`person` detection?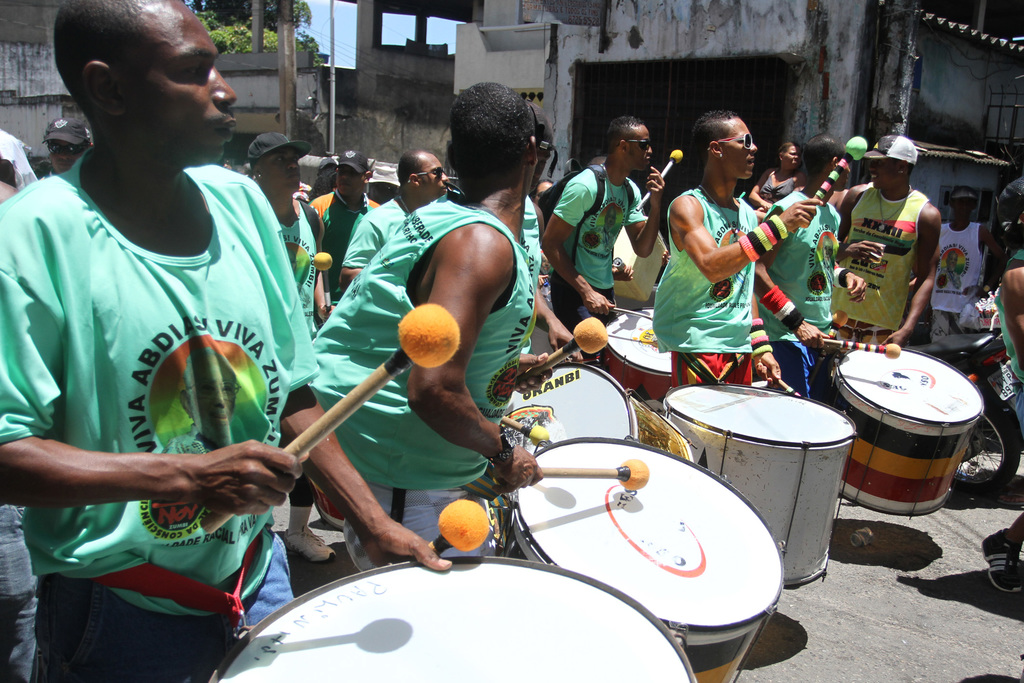
(x1=833, y1=128, x2=938, y2=360)
